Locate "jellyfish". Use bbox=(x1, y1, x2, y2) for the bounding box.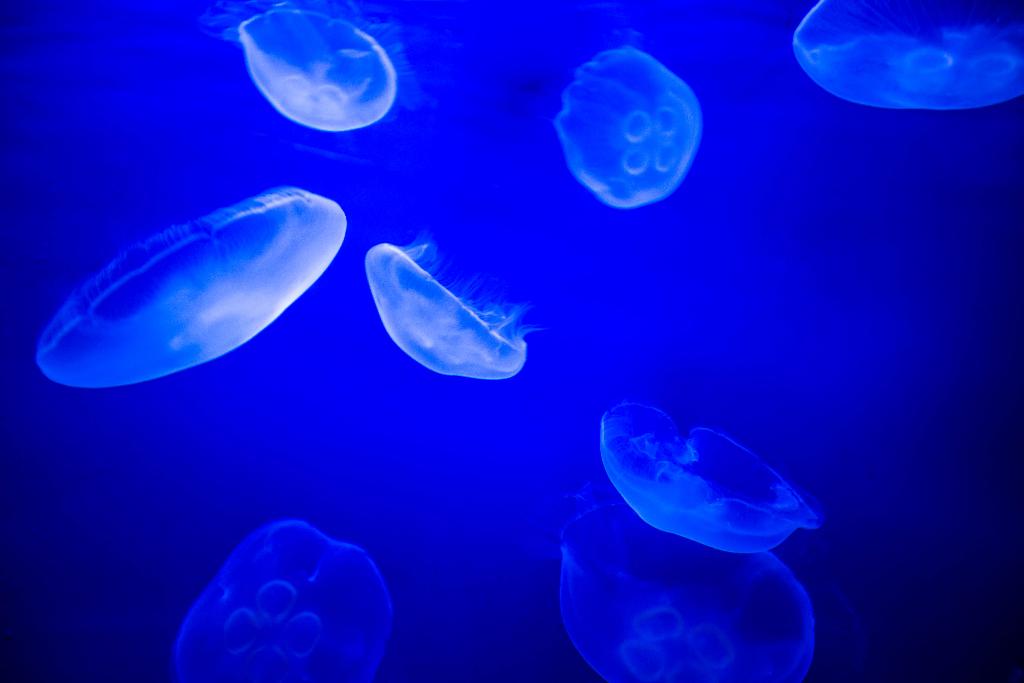
bbox=(560, 47, 706, 215).
